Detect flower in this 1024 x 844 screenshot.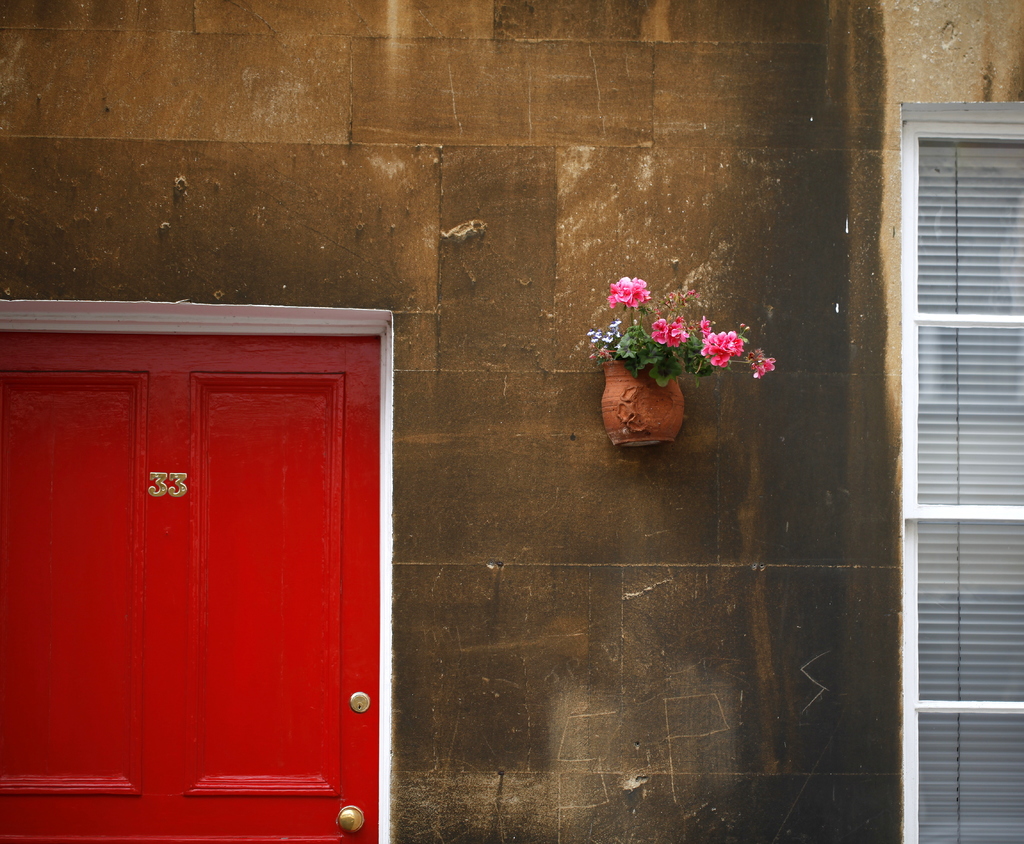
Detection: select_region(749, 357, 775, 377).
